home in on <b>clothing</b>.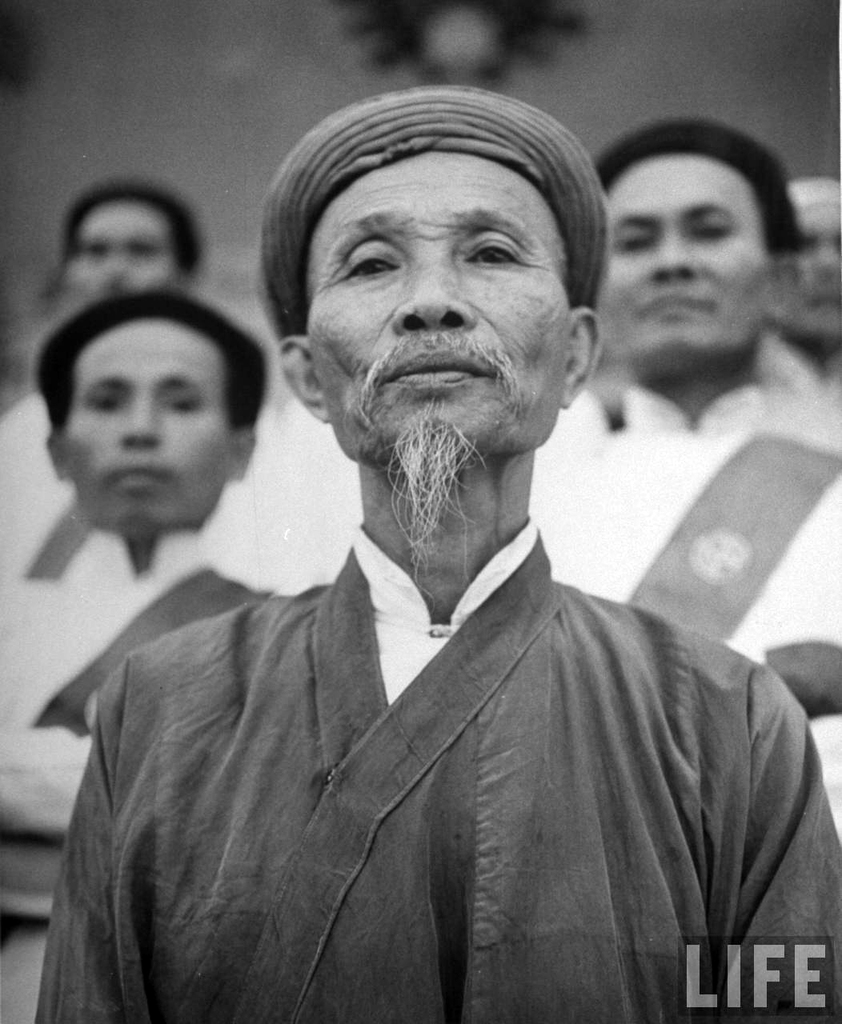
Homed in at BBox(0, 392, 301, 577).
